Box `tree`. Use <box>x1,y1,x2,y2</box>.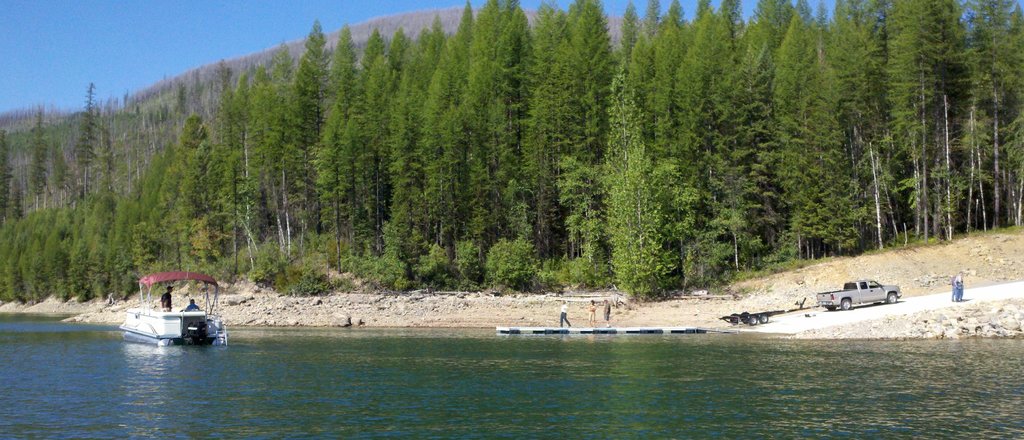
<box>173,117,216,265</box>.
